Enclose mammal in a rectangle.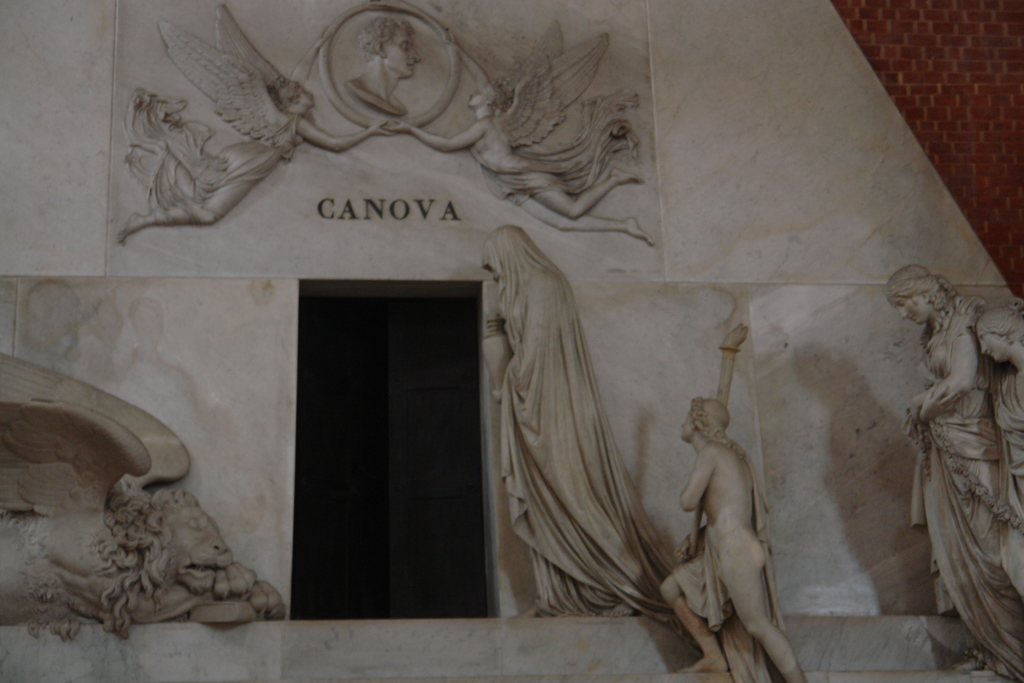
884,263,1023,682.
